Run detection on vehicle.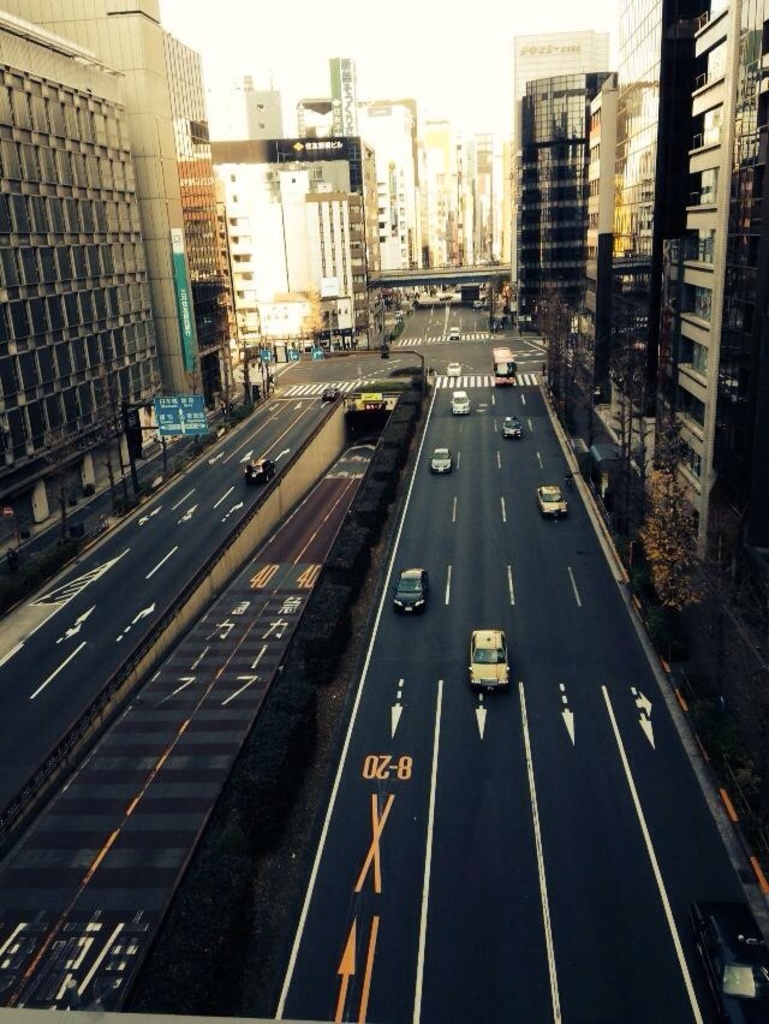
Result: bbox(428, 447, 455, 472).
